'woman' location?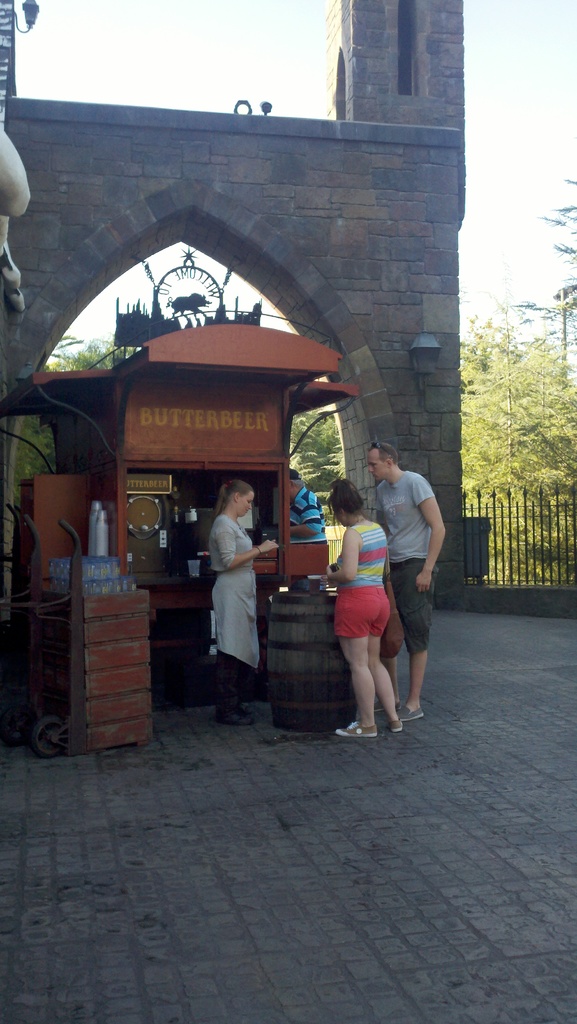
[200,467,272,719]
